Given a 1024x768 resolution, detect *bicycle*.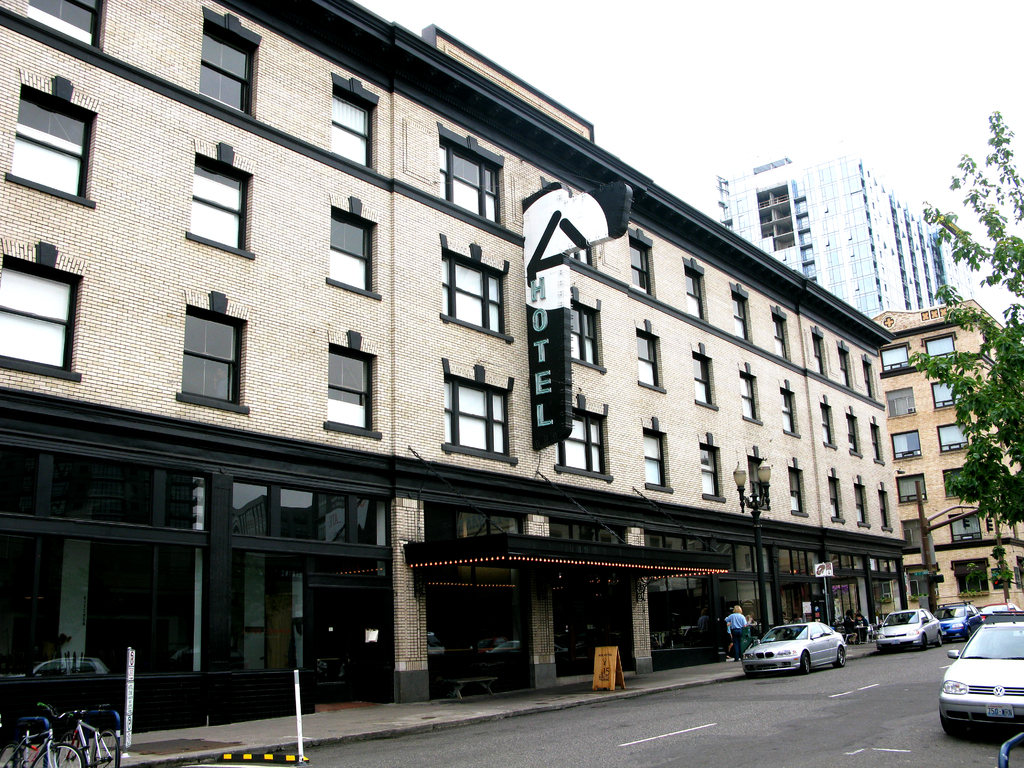
(0, 705, 88, 767).
